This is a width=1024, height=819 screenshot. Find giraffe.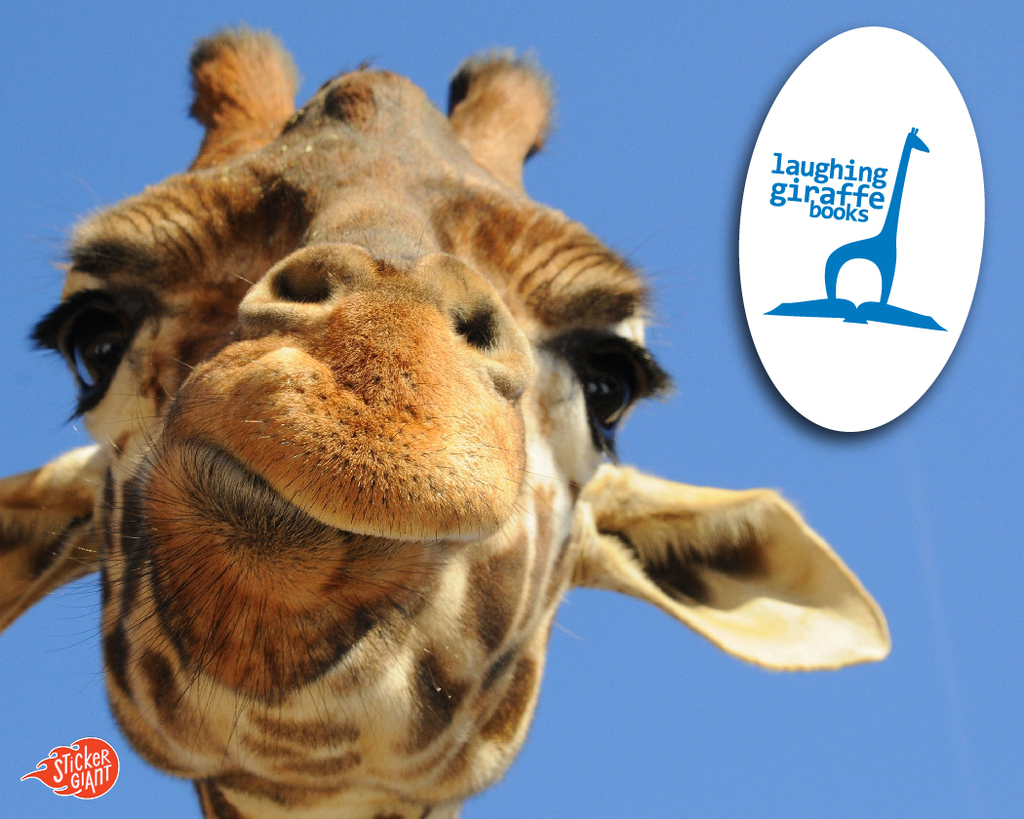
Bounding box: select_region(18, 42, 886, 769).
